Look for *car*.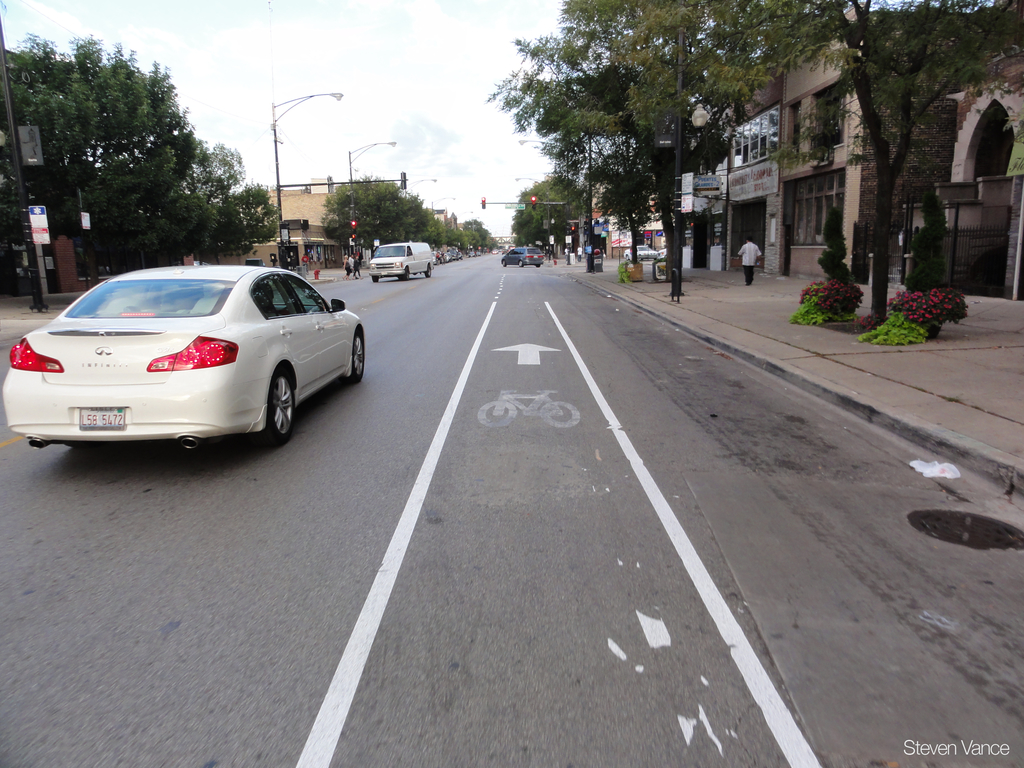
Found: locate(499, 243, 546, 269).
